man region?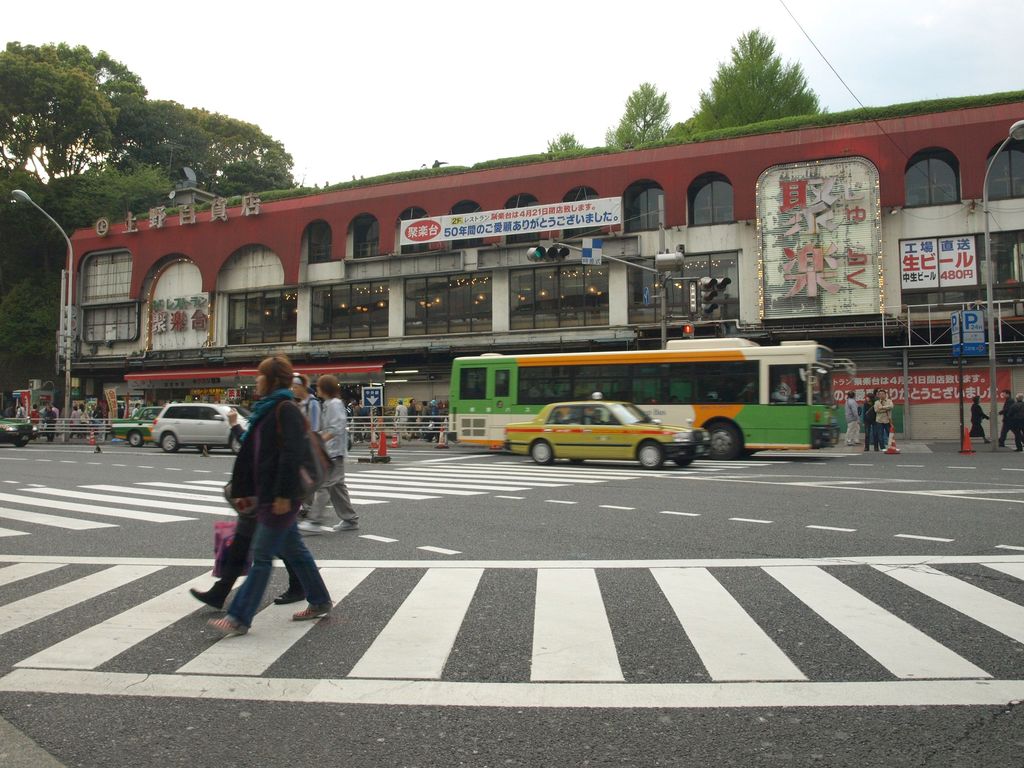
region(132, 399, 143, 420)
